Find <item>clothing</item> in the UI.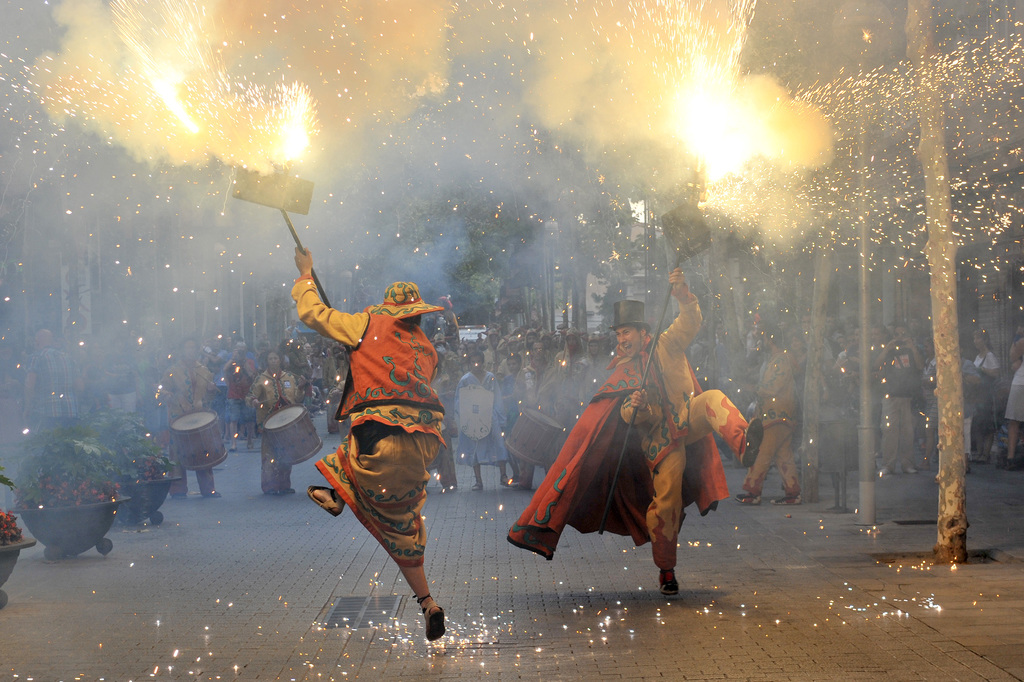
UI element at [94, 356, 145, 474].
